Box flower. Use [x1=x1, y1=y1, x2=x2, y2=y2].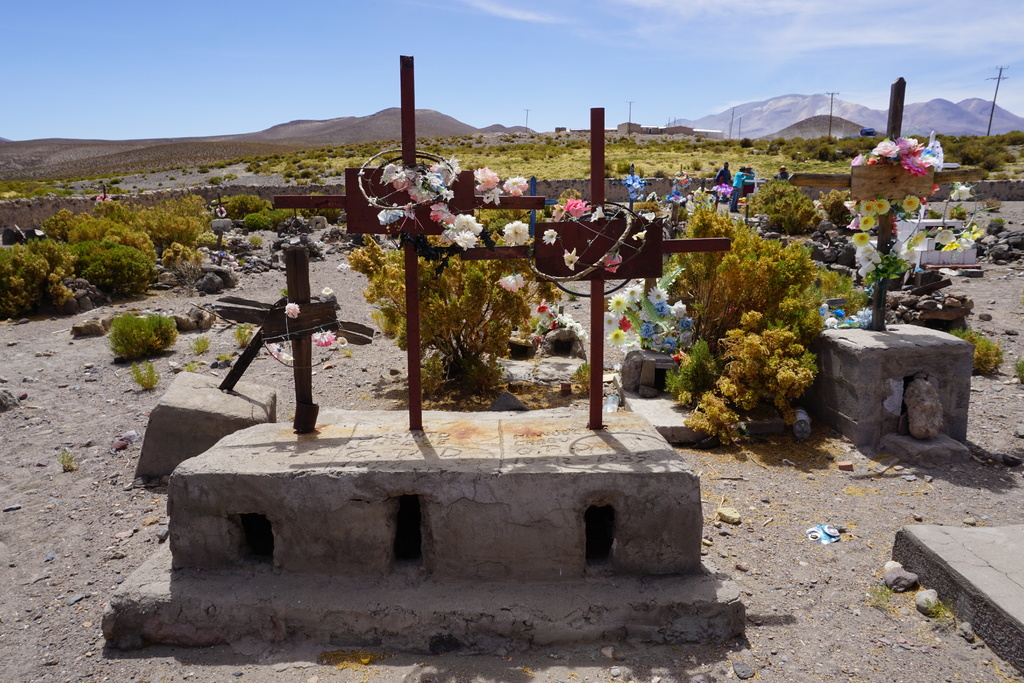
[x1=857, y1=247, x2=883, y2=279].
